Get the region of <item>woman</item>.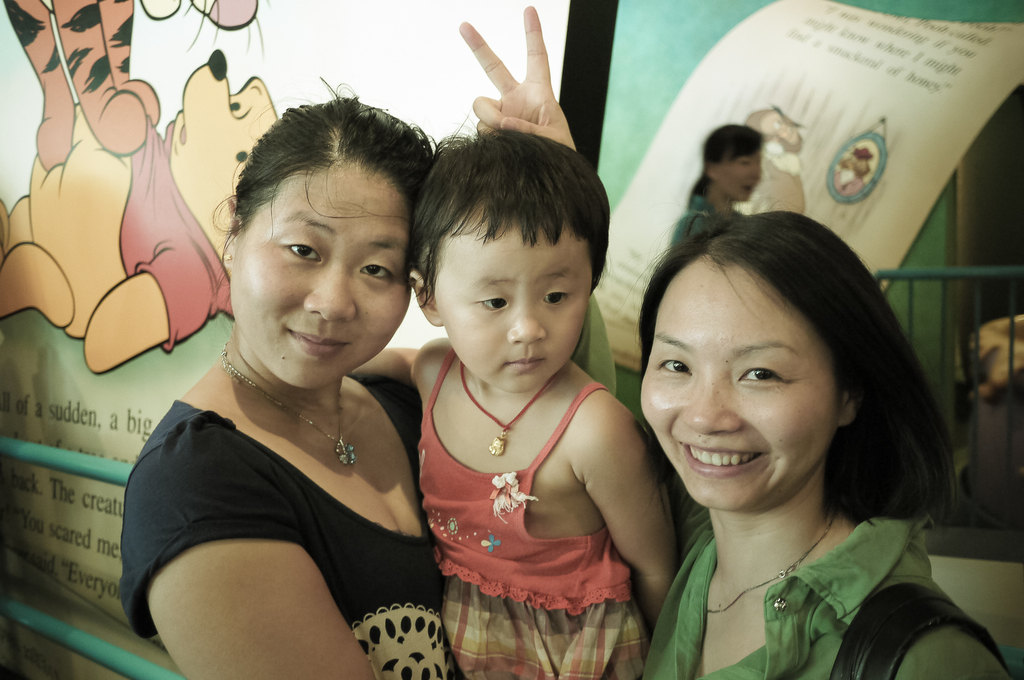
{"left": 455, "top": 0, "right": 1012, "bottom": 679}.
